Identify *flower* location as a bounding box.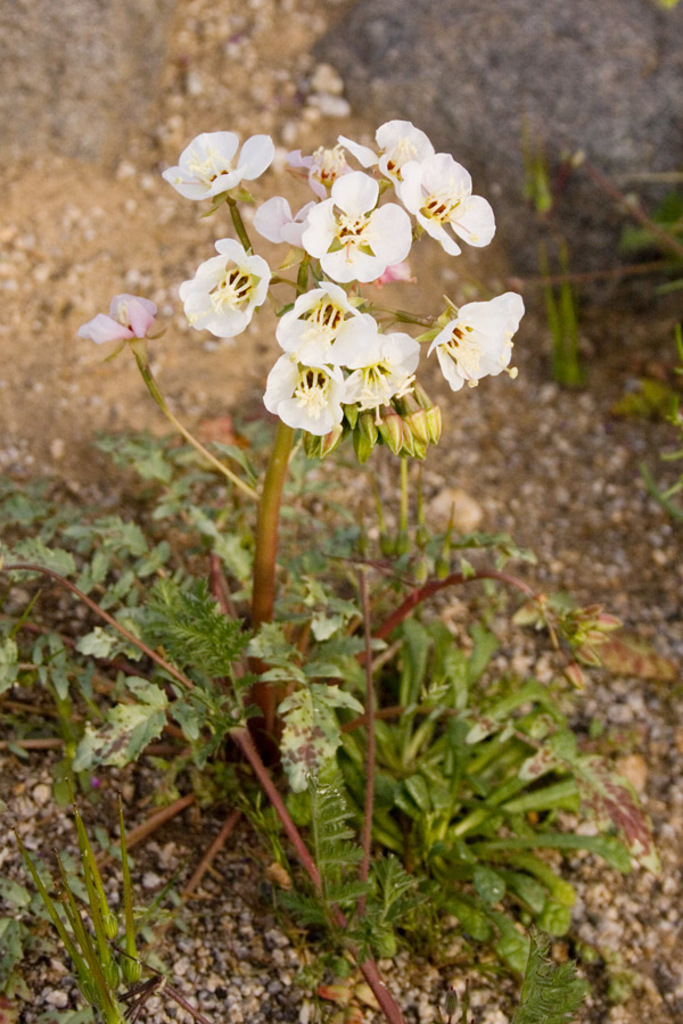
302/171/421/280.
